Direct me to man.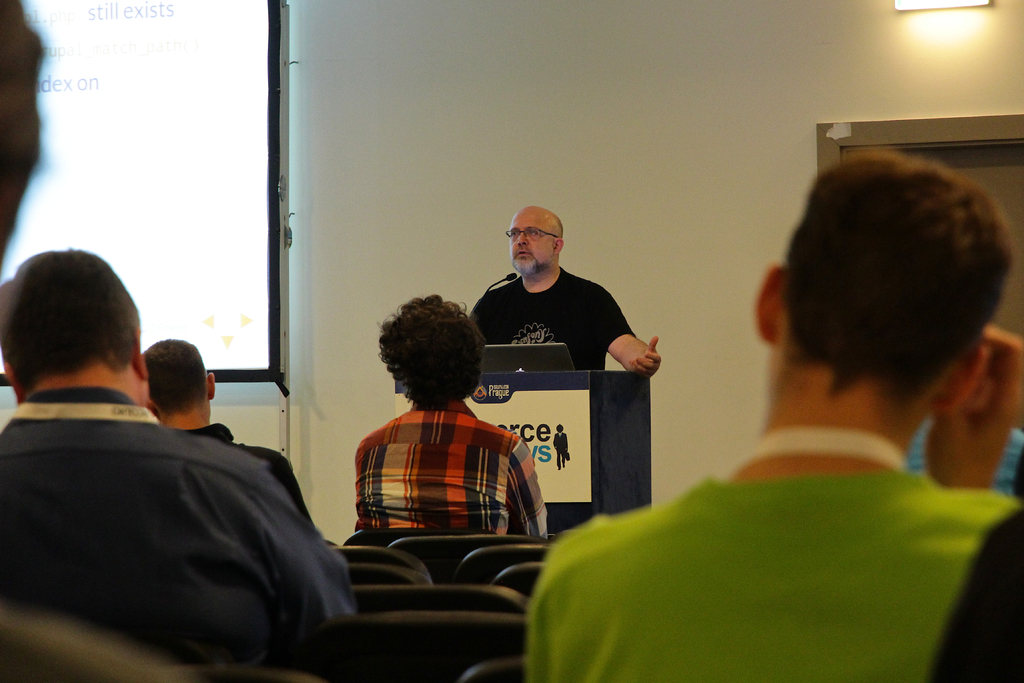
Direction: region(351, 293, 551, 543).
